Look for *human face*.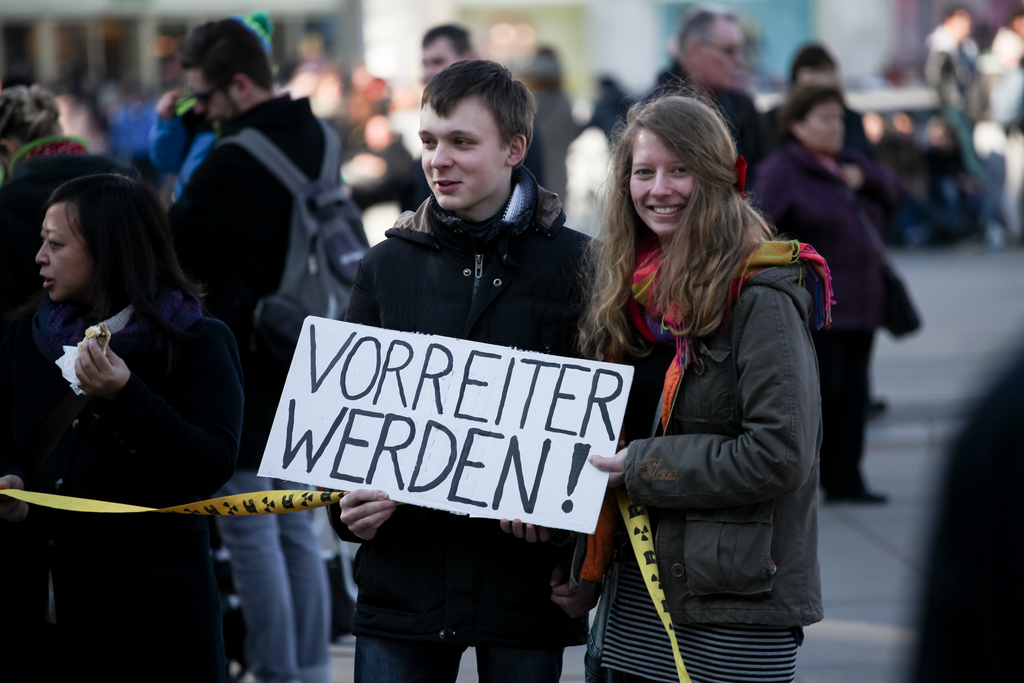
Found: 792/92/849/158.
